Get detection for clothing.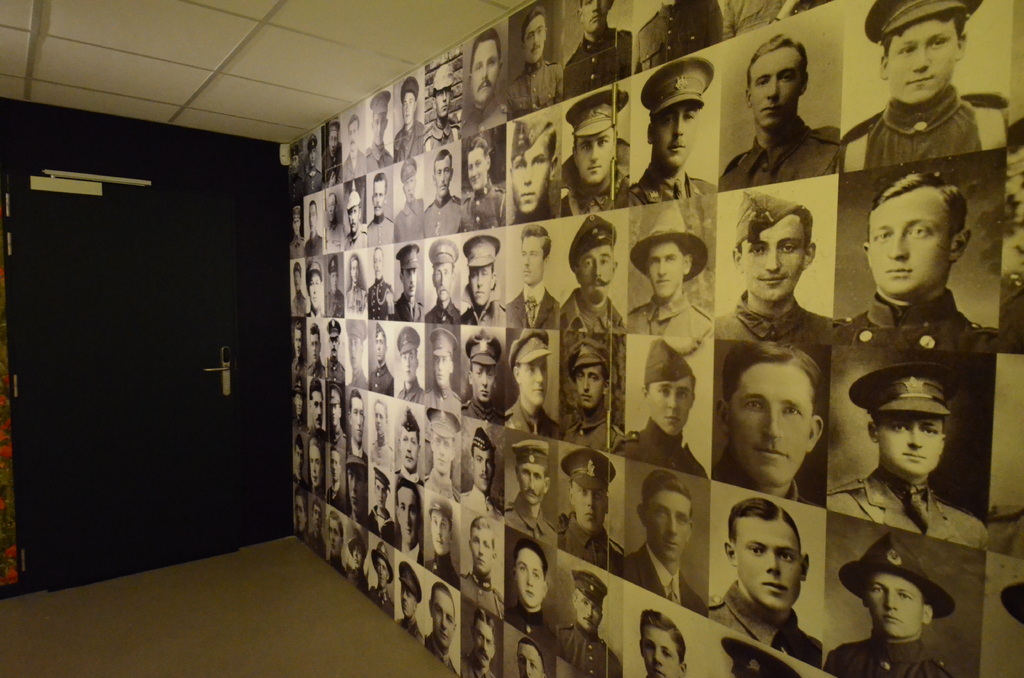
Detection: 398:378:424:403.
